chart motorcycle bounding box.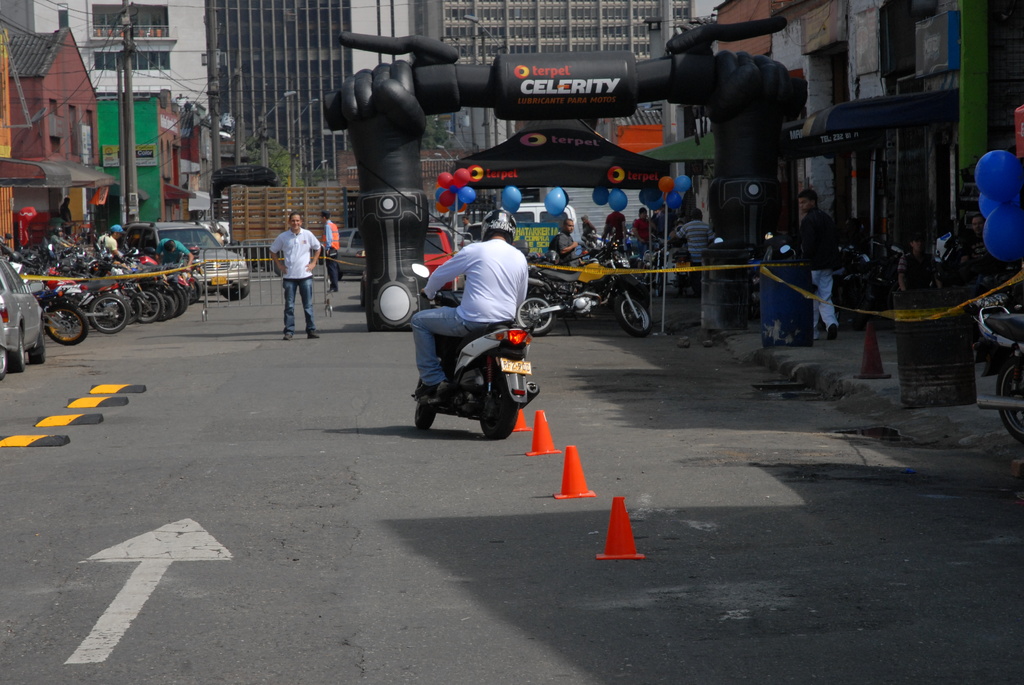
Charted: select_region(35, 256, 89, 352).
